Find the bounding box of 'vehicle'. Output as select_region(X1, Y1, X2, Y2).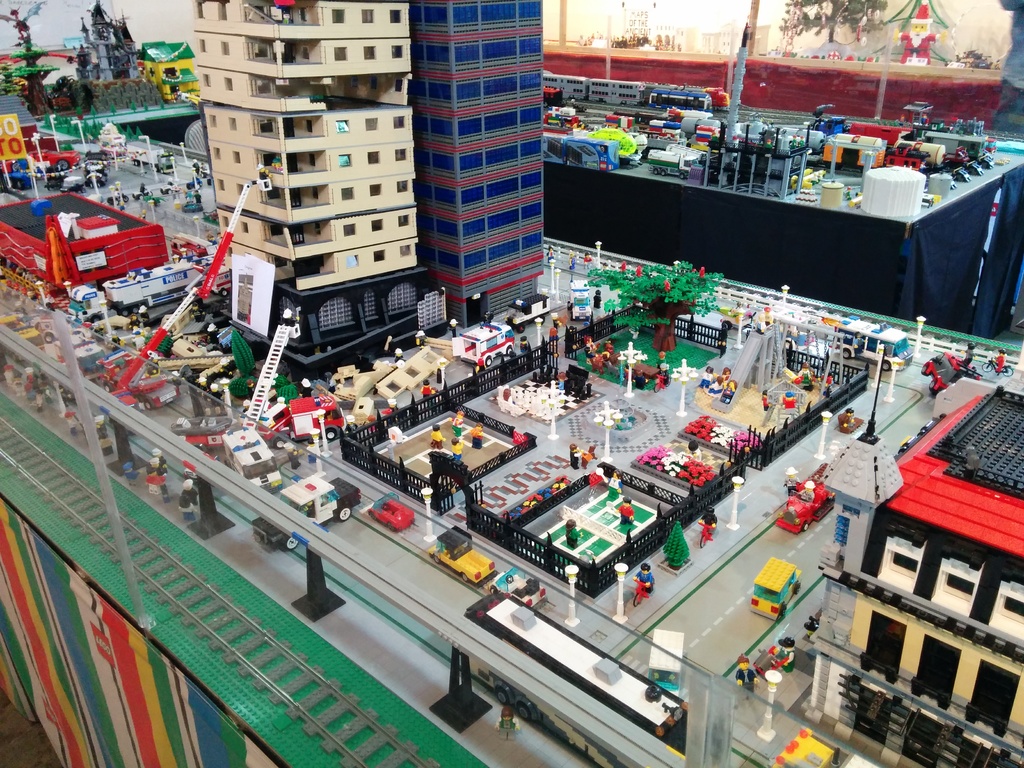
select_region(538, 74, 729, 112).
